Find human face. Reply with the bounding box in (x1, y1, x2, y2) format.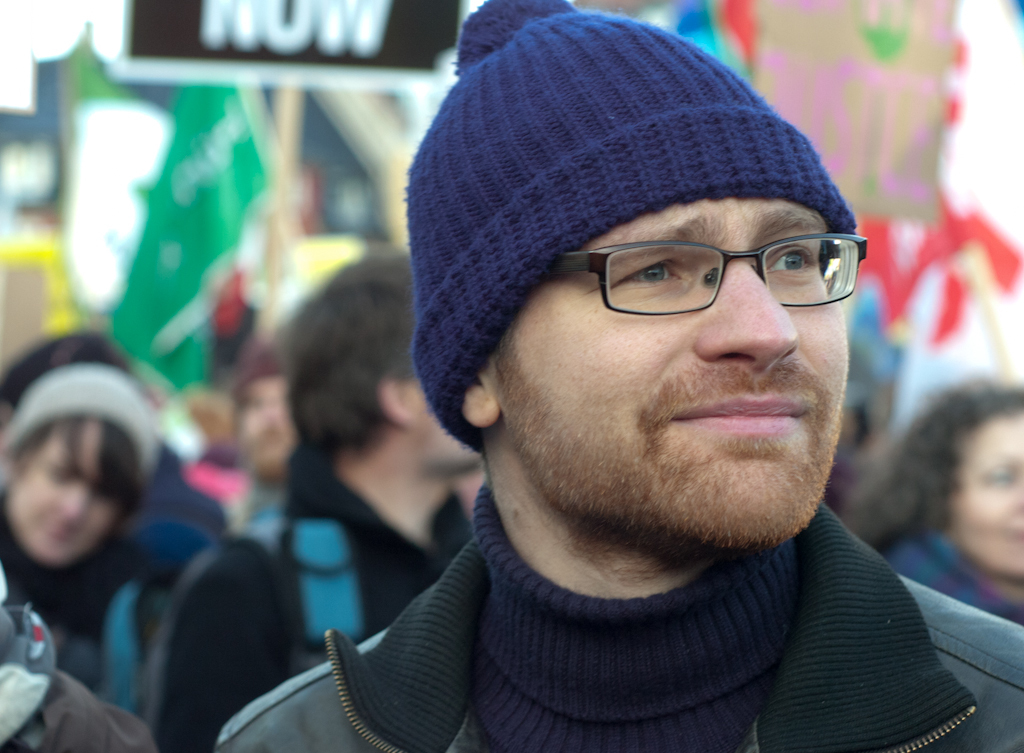
(244, 374, 293, 470).
